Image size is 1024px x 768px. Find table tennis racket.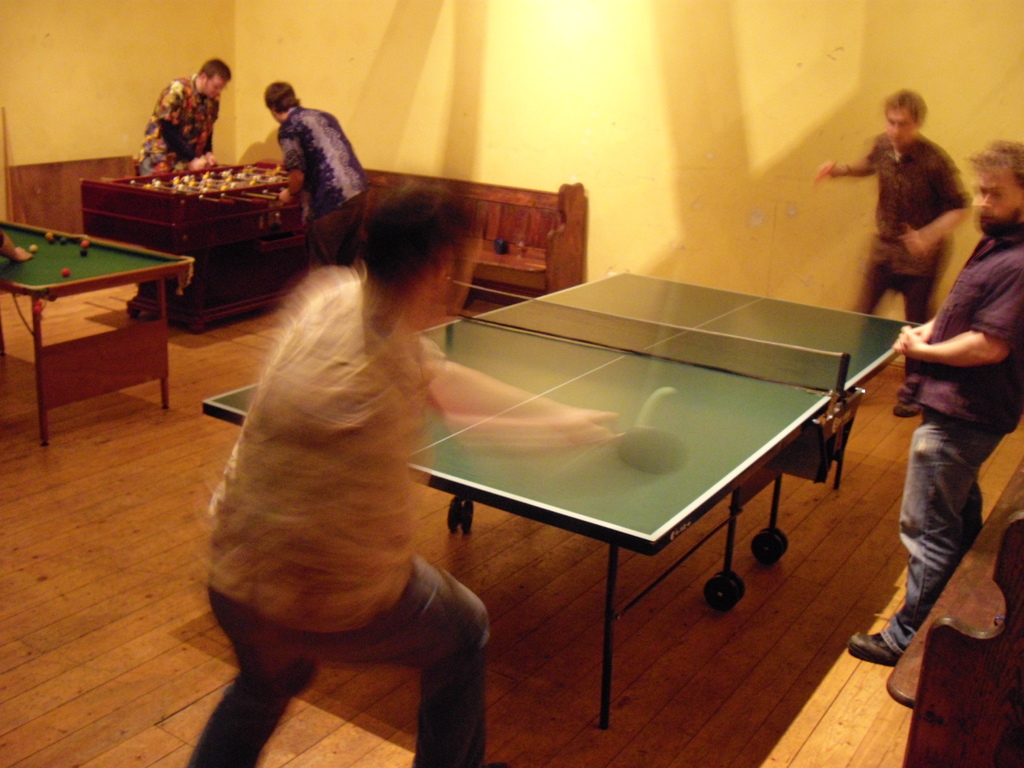
[left=607, top=427, right=690, bottom=479].
